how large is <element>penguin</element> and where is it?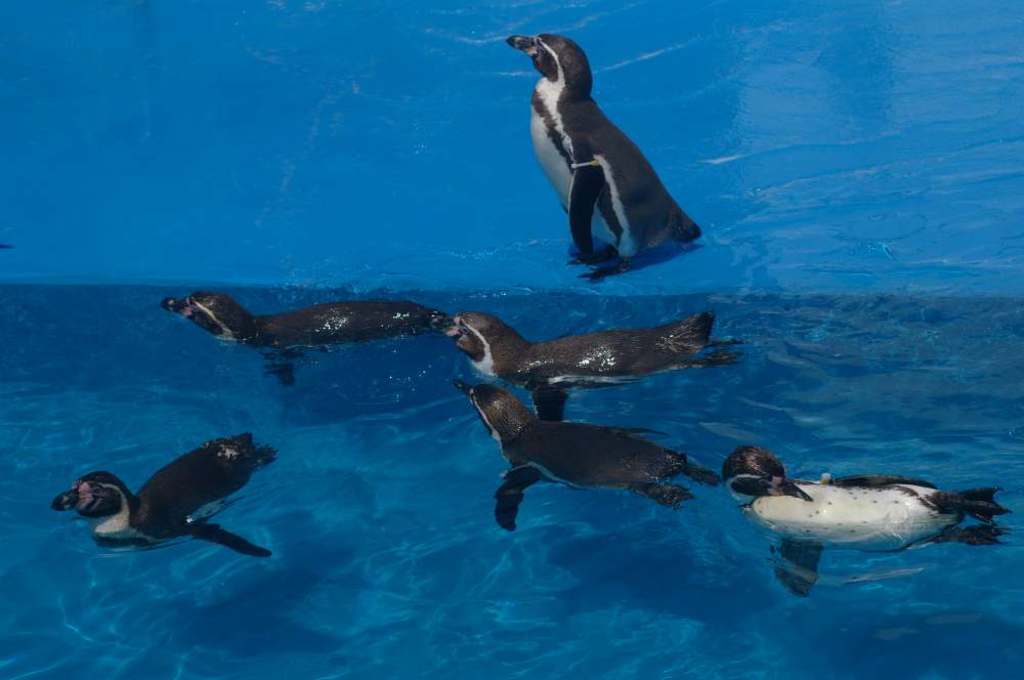
Bounding box: box(505, 32, 706, 285).
